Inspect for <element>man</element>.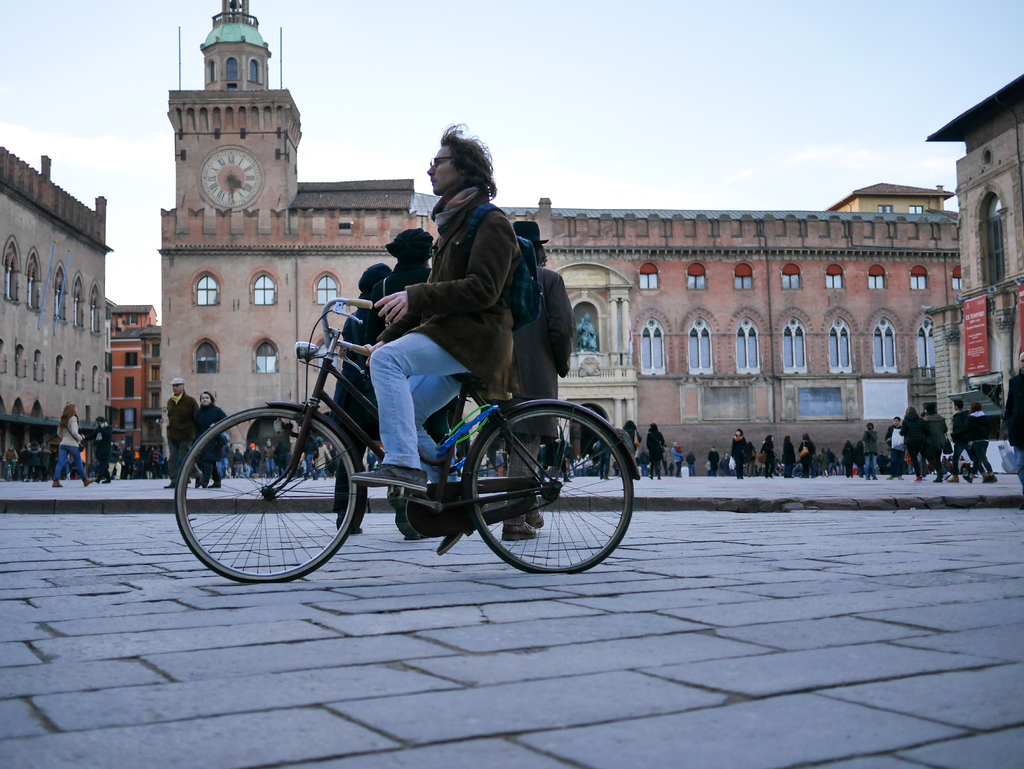
Inspection: x1=166, y1=377, x2=198, y2=488.
